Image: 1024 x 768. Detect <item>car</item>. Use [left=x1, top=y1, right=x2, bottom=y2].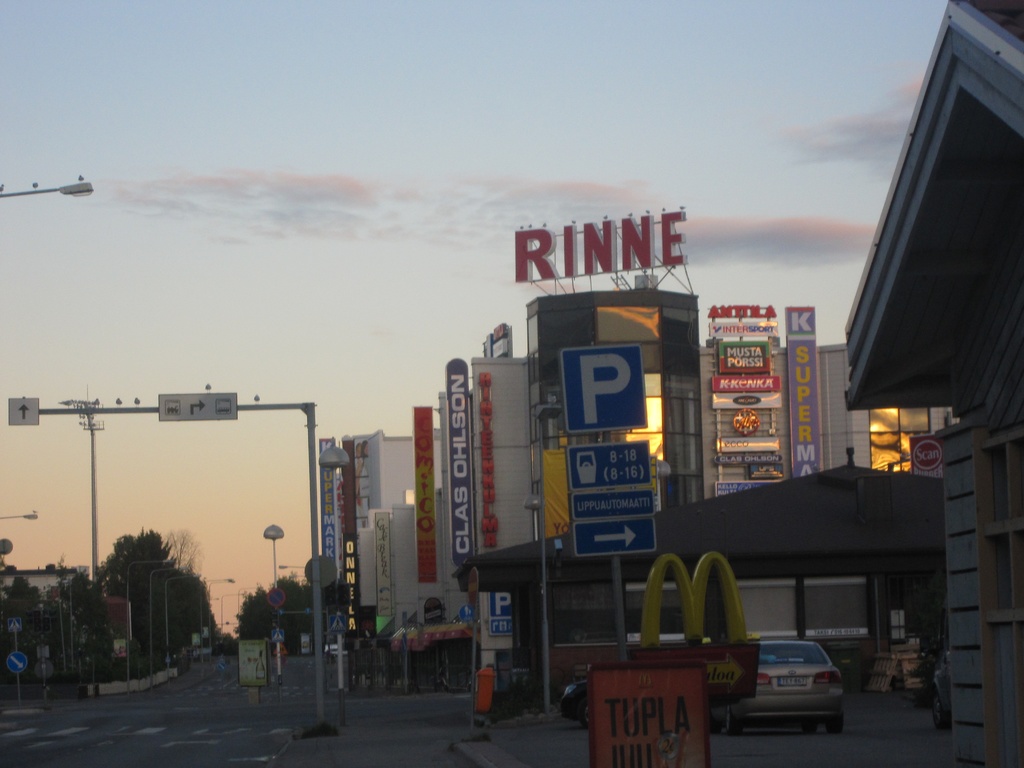
[left=555, top=675, right=593, bottom=726].
